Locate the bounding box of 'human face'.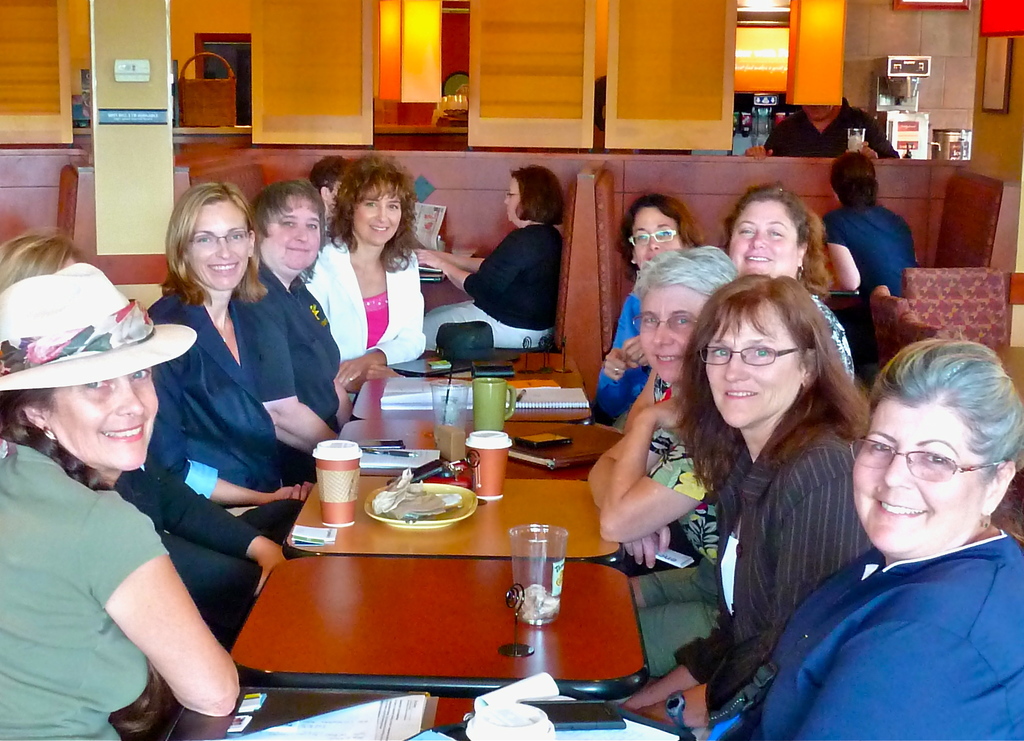
Bounding box: select_region(639, 284, 705, 384).
